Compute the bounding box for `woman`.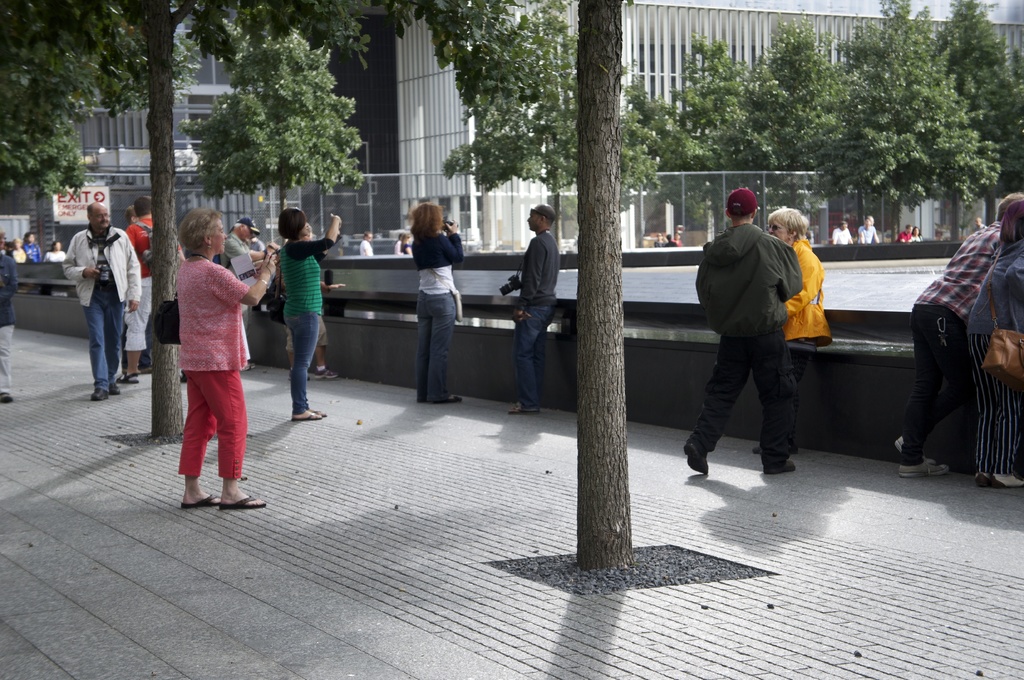
42/238/65/265.
